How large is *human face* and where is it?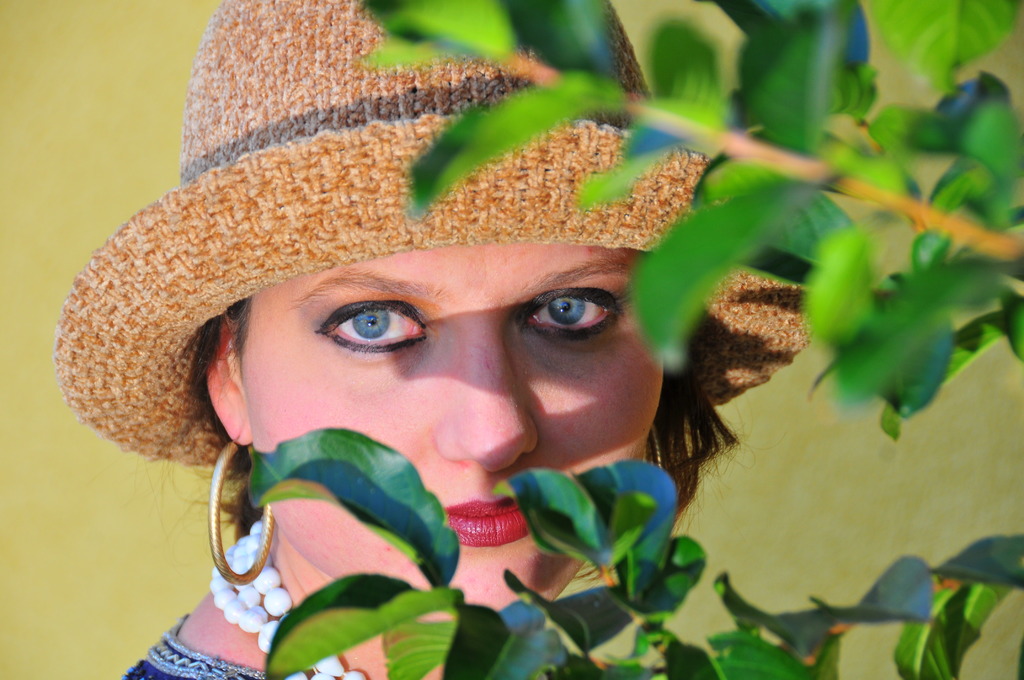
Bounding box: <bbox>238, 245, 664, 624</bbox>.
